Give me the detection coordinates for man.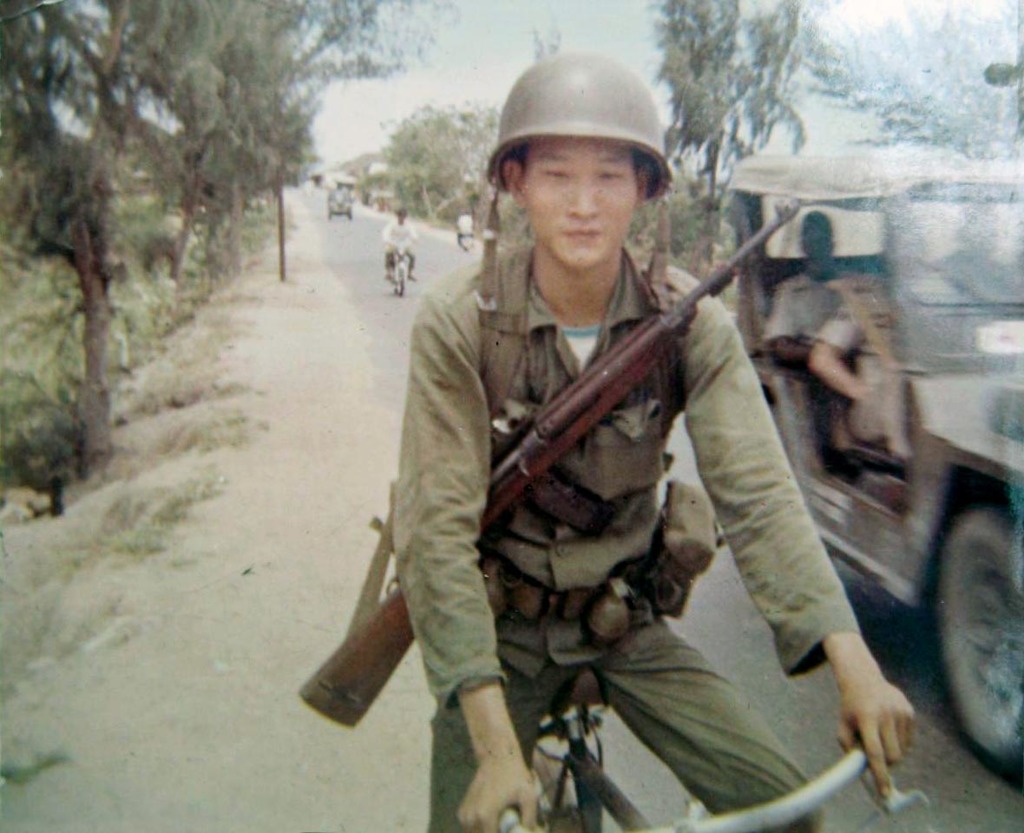
locate(377, 209, 420, 285).
